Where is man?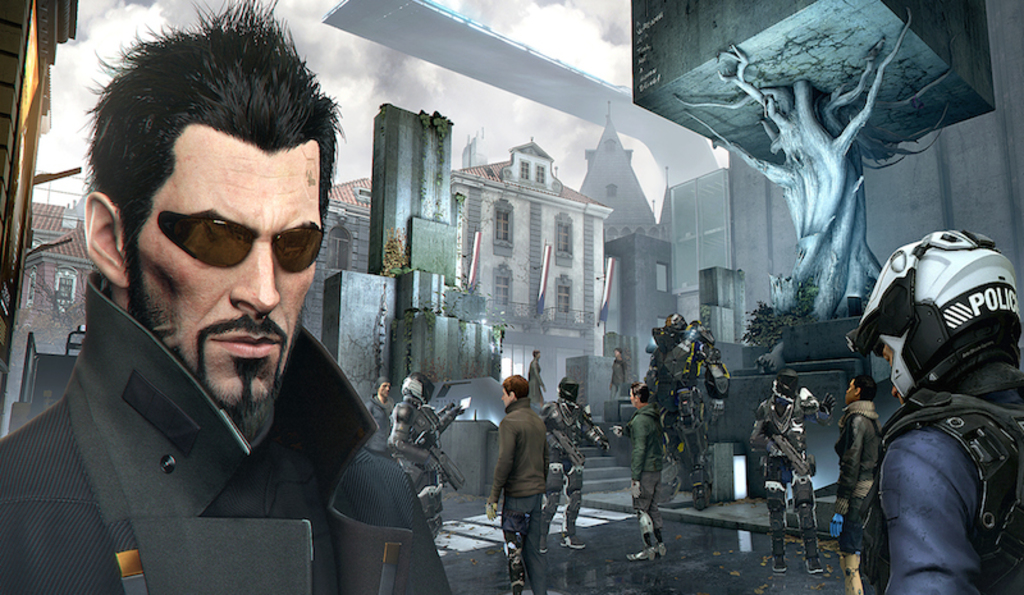
bbox=[742, 376, 824, 582].
